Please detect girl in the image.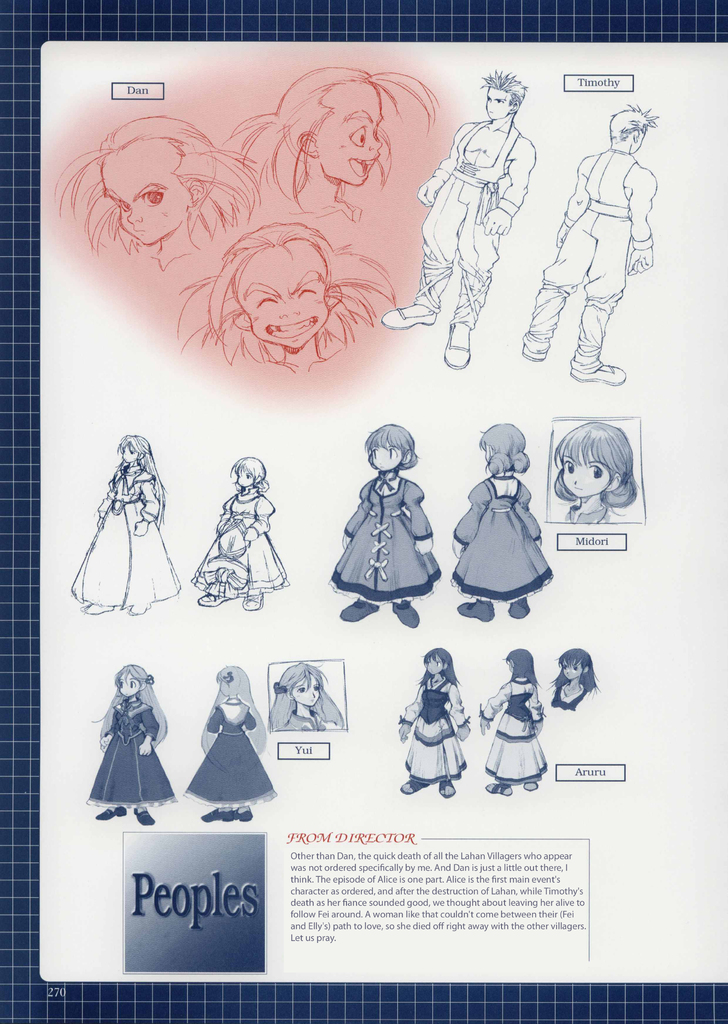
(x1=452, y1=424, x2=551, y2=619).
